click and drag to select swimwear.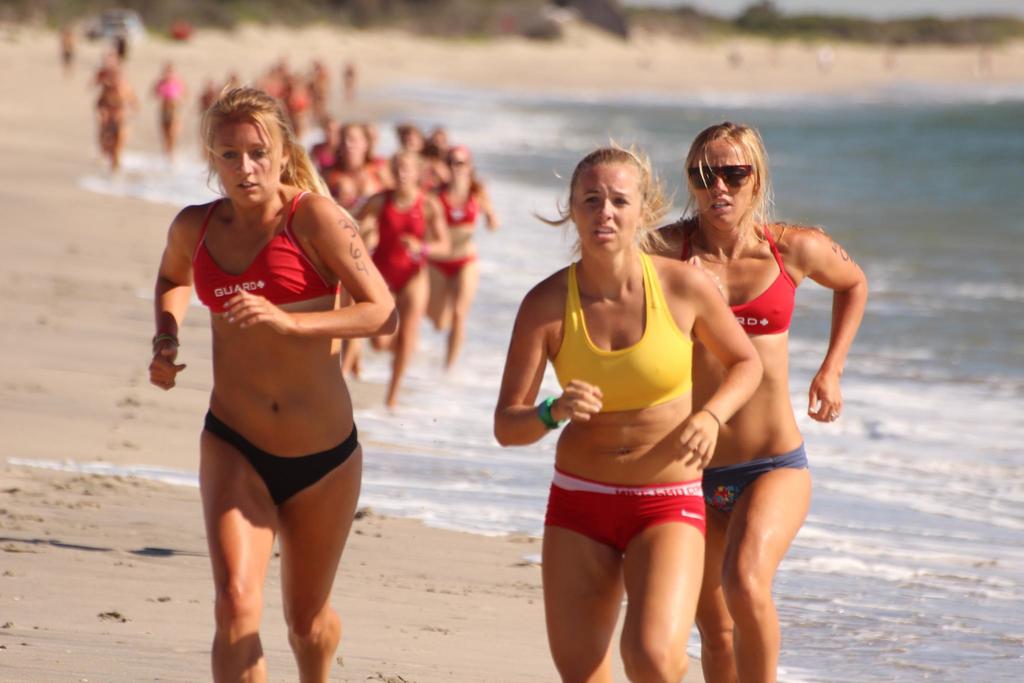
Selection: Rect(672, 208, 807, 334).
